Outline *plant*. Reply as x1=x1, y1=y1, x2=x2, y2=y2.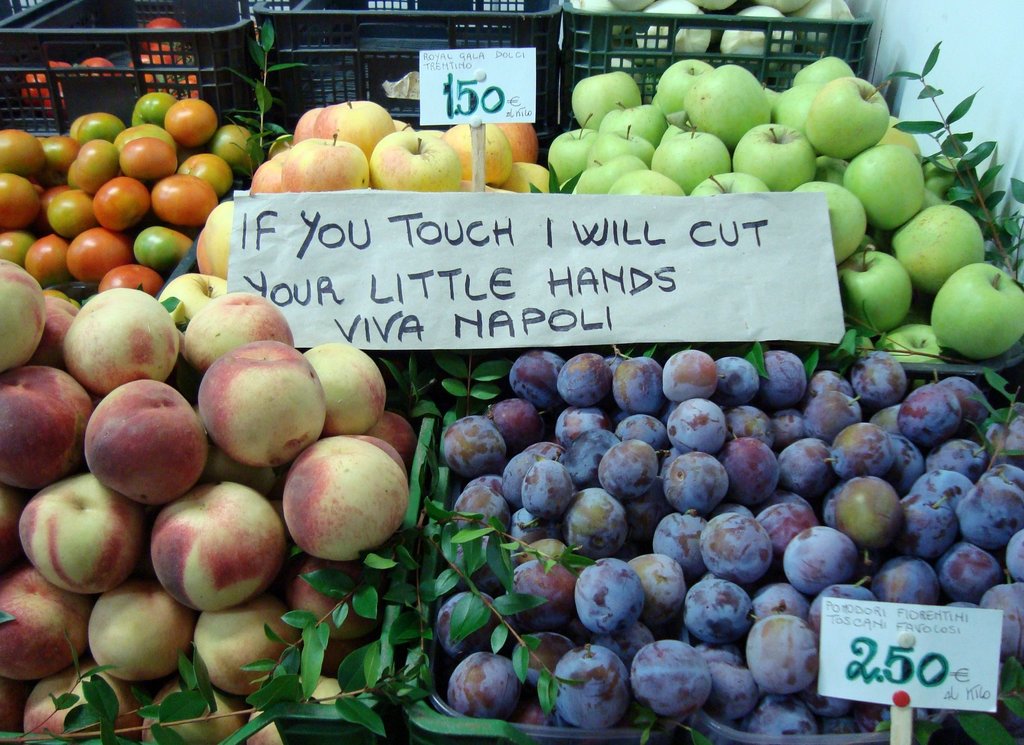
x1=610, y1=330, x2=874, y2=385.
